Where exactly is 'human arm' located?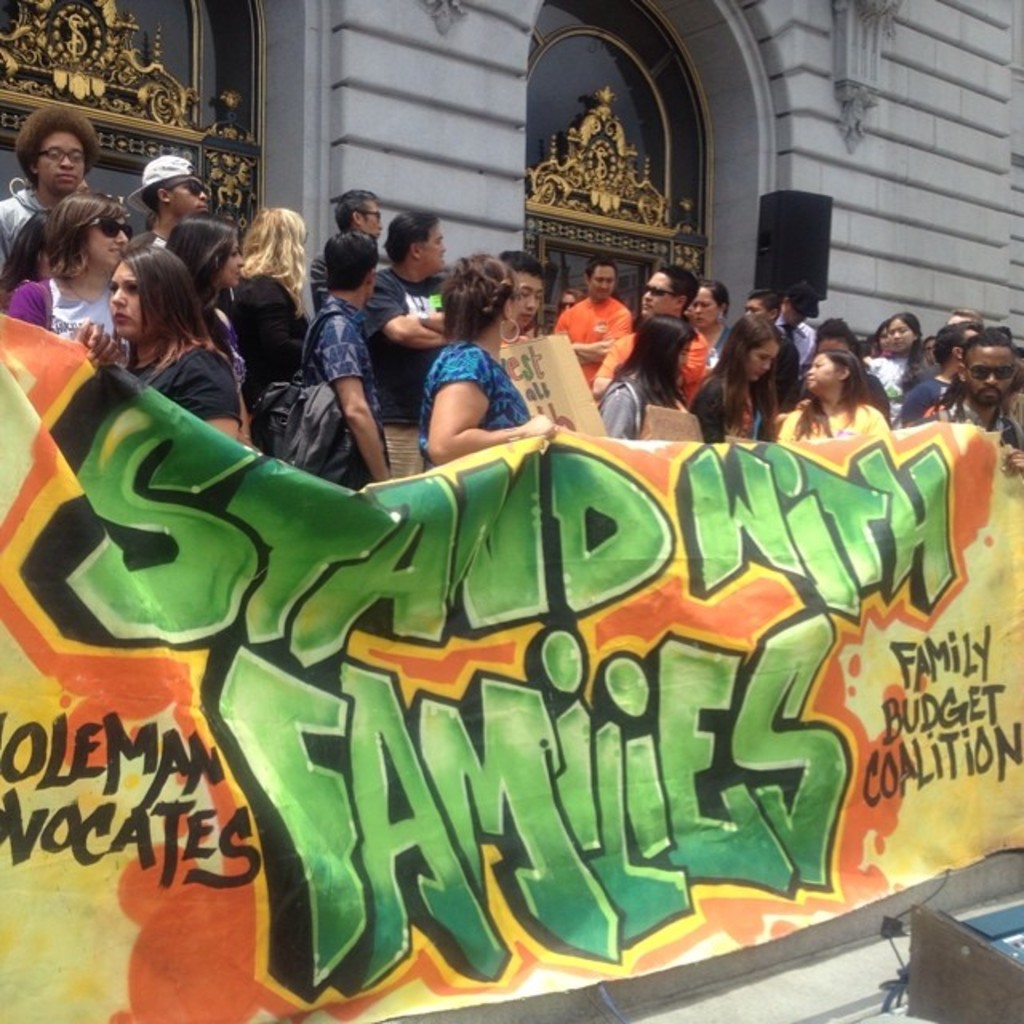
Its bounding box is rect(246, 282, 309, 366).
